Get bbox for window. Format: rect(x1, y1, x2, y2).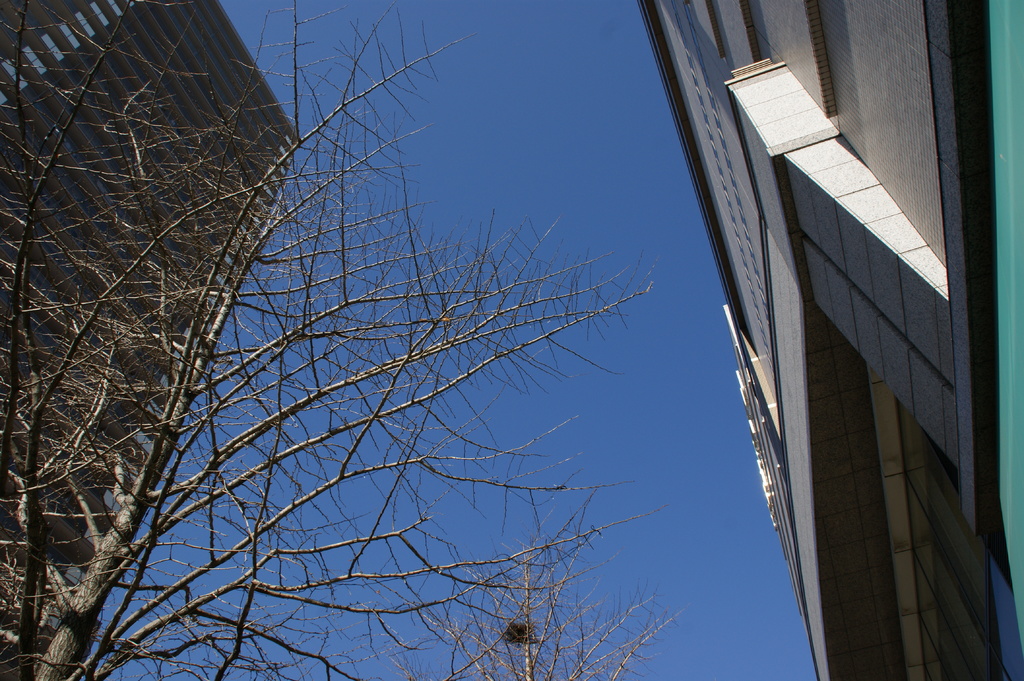
rect(57, 18, 82, 52).
